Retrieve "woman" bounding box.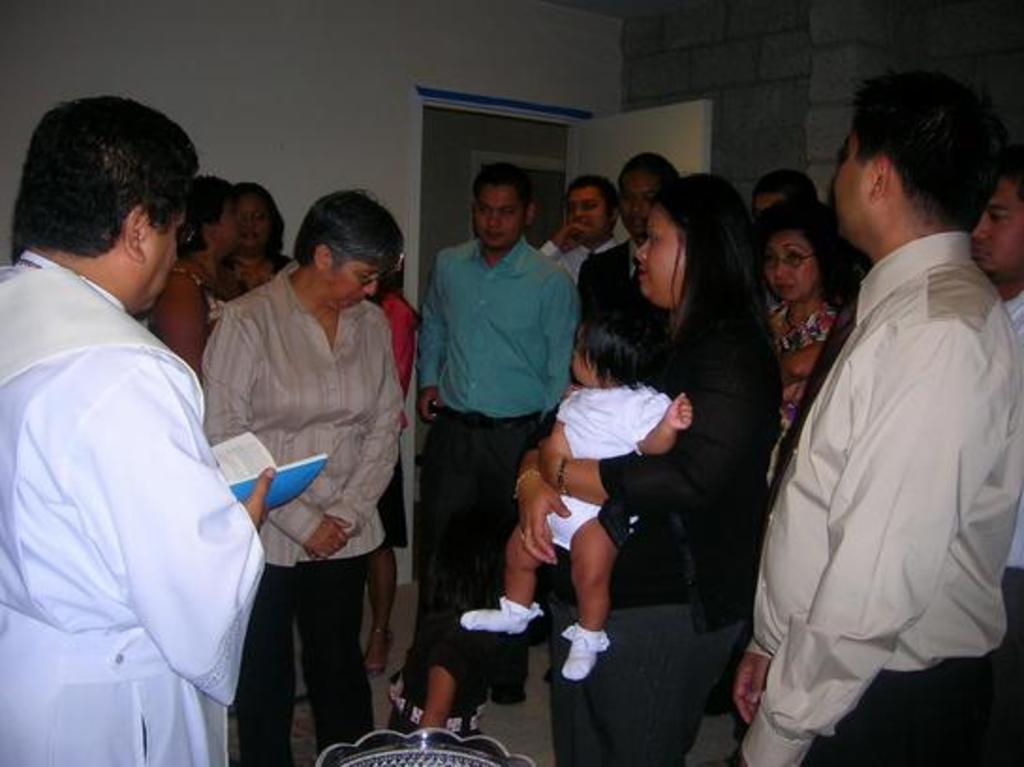
Bounding box: locate(556, 171, 789, 737).
